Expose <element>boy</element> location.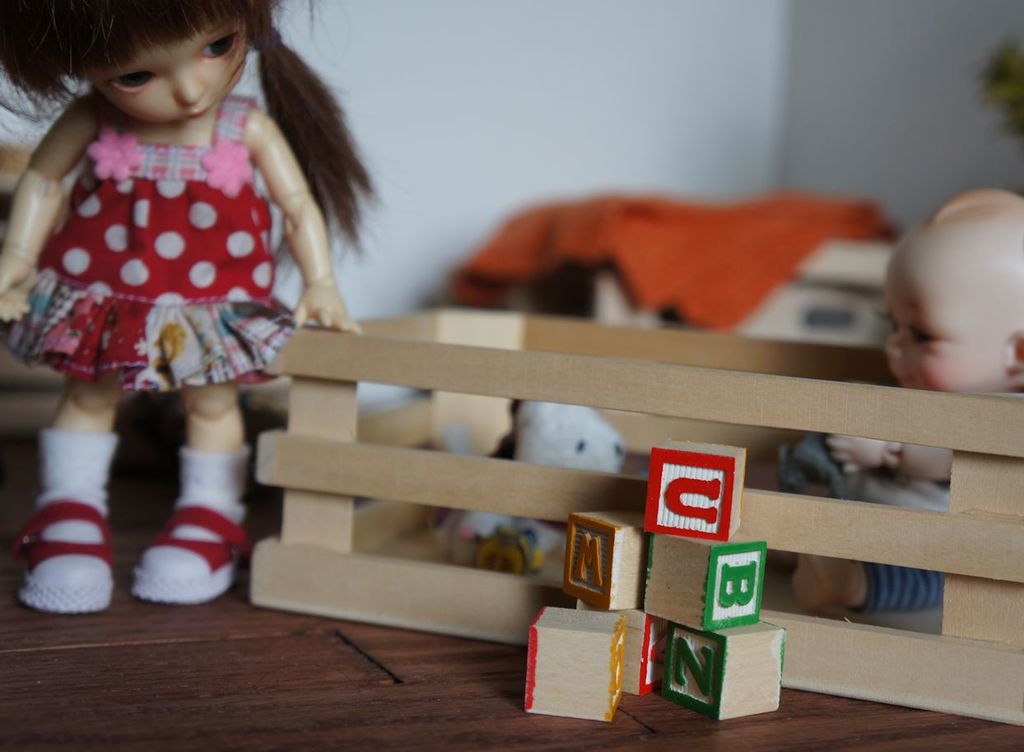
Exposed at <box>721,189,1022,609</box>.
